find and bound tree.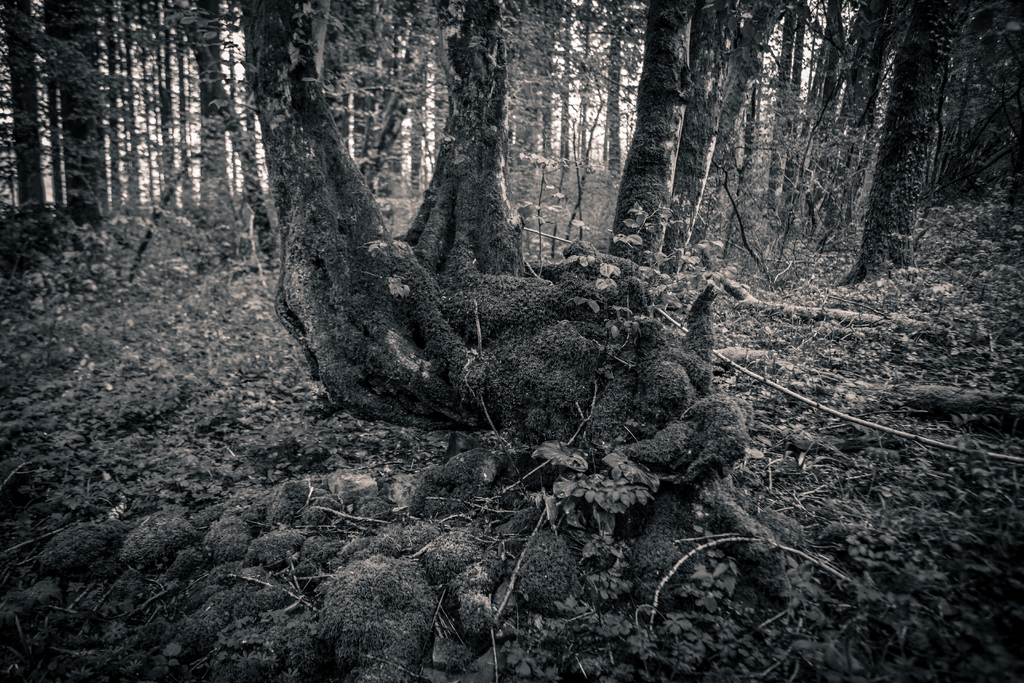
Bound: (left=237, top=0, right=785, bottom=574).
